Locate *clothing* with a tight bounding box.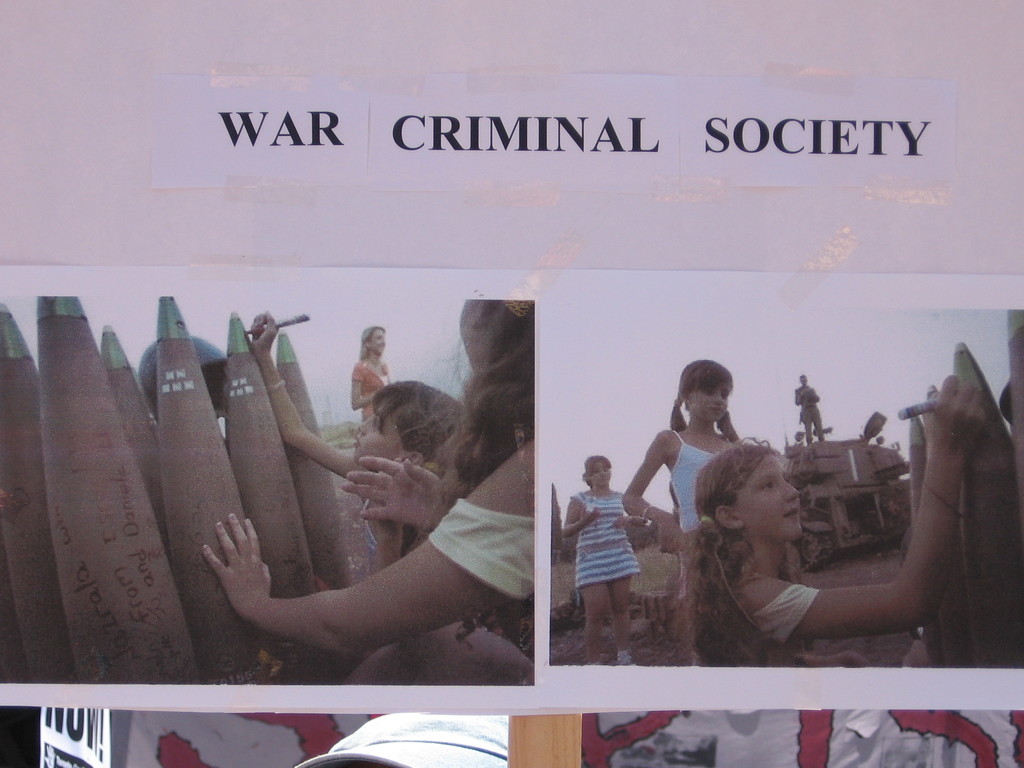
<box>426,490,538,603</box>.
